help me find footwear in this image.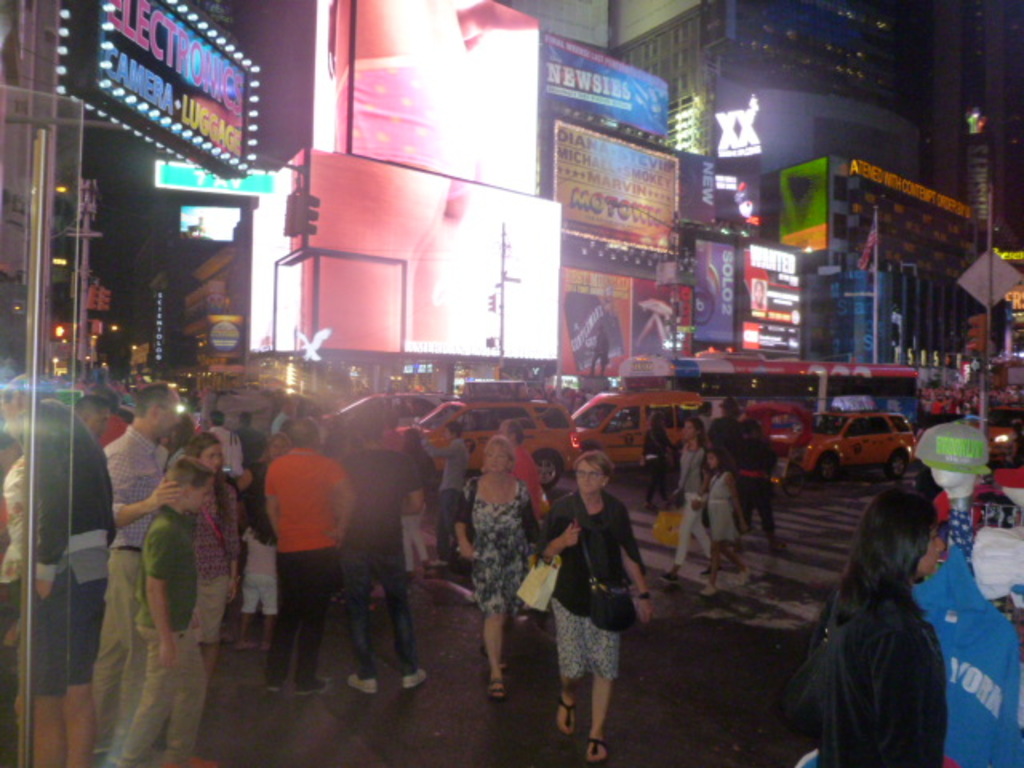
Found it: [left=662, top=571, right=680, bottom=581].
